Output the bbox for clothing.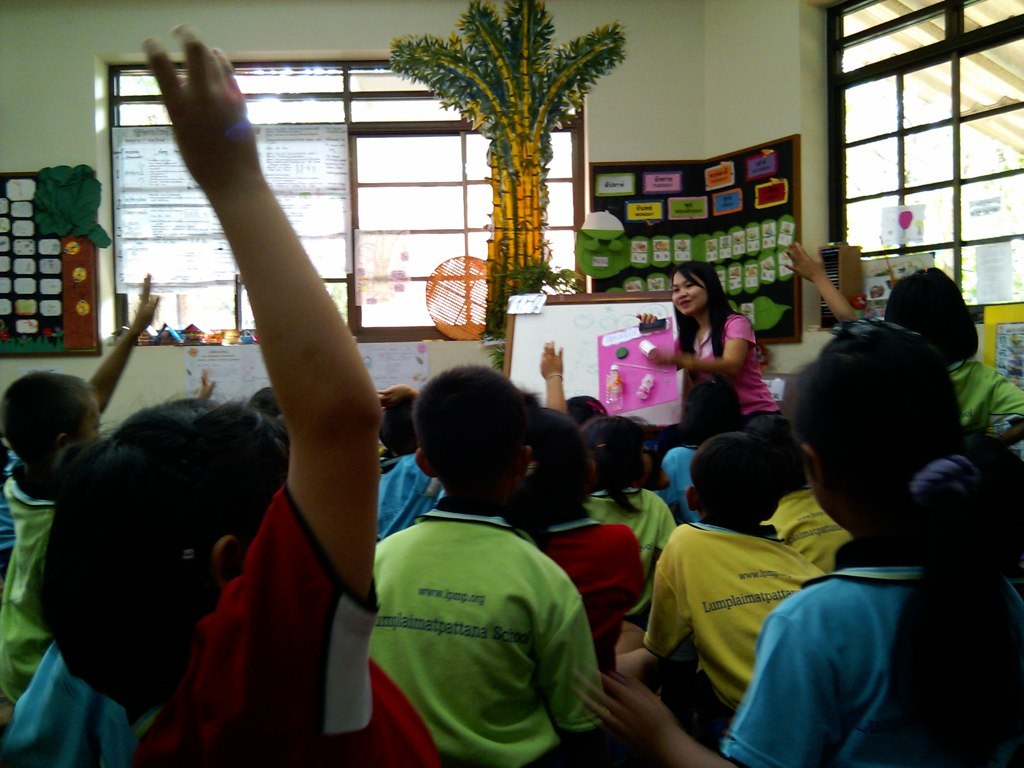
pyautogui.locateOnScreen(636, 261, 767, 472).
